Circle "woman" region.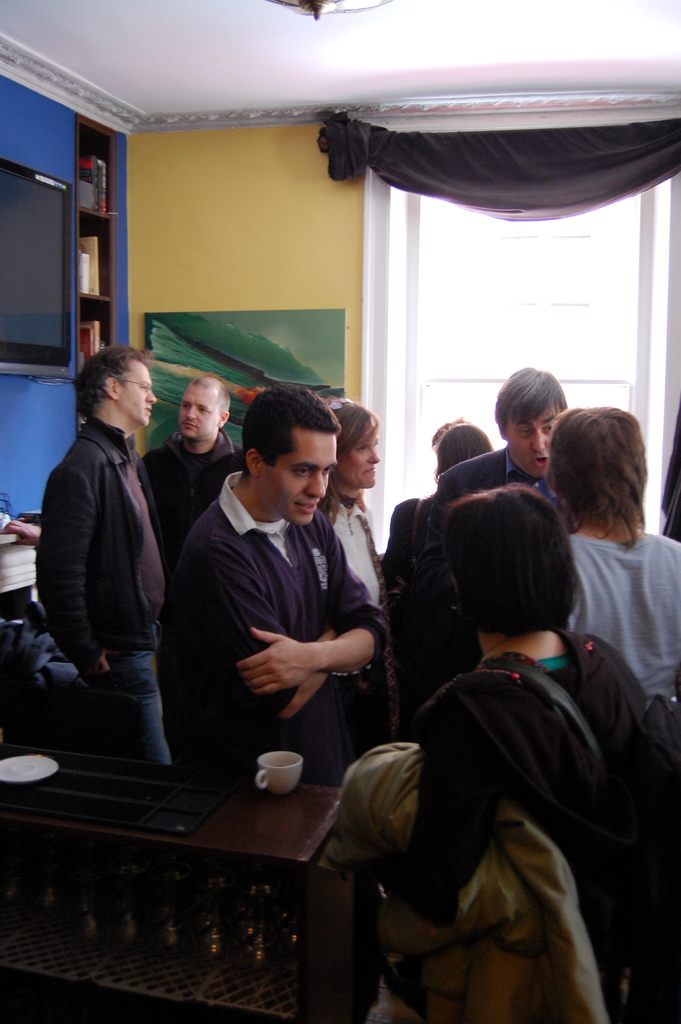
Region: (left=363, top=452, right=650, bottom=1023).
